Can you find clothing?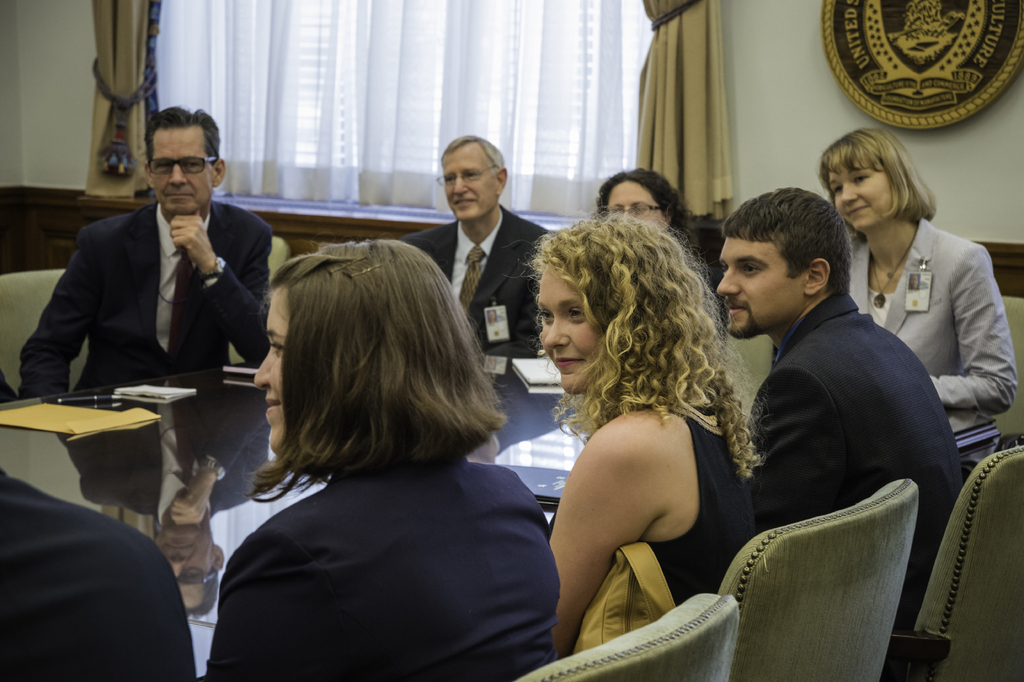
Yes, bounding box: region(15, 202, 269, 397).
